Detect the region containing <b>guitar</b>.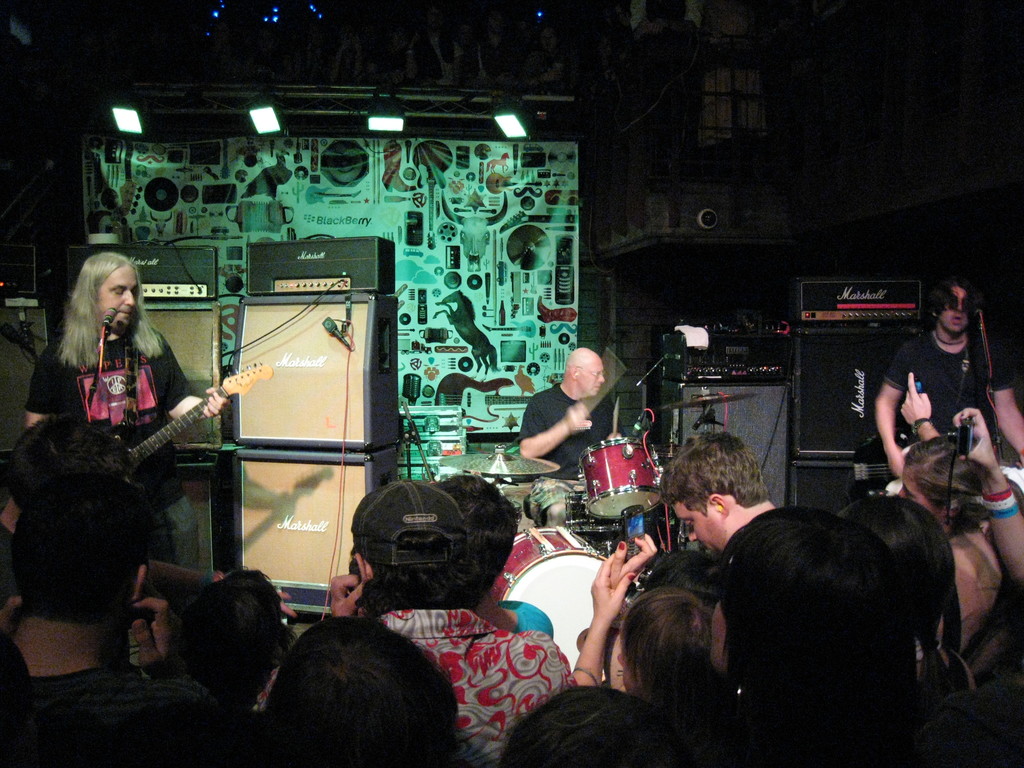
bbox=(844, 414, 1023, 506).
